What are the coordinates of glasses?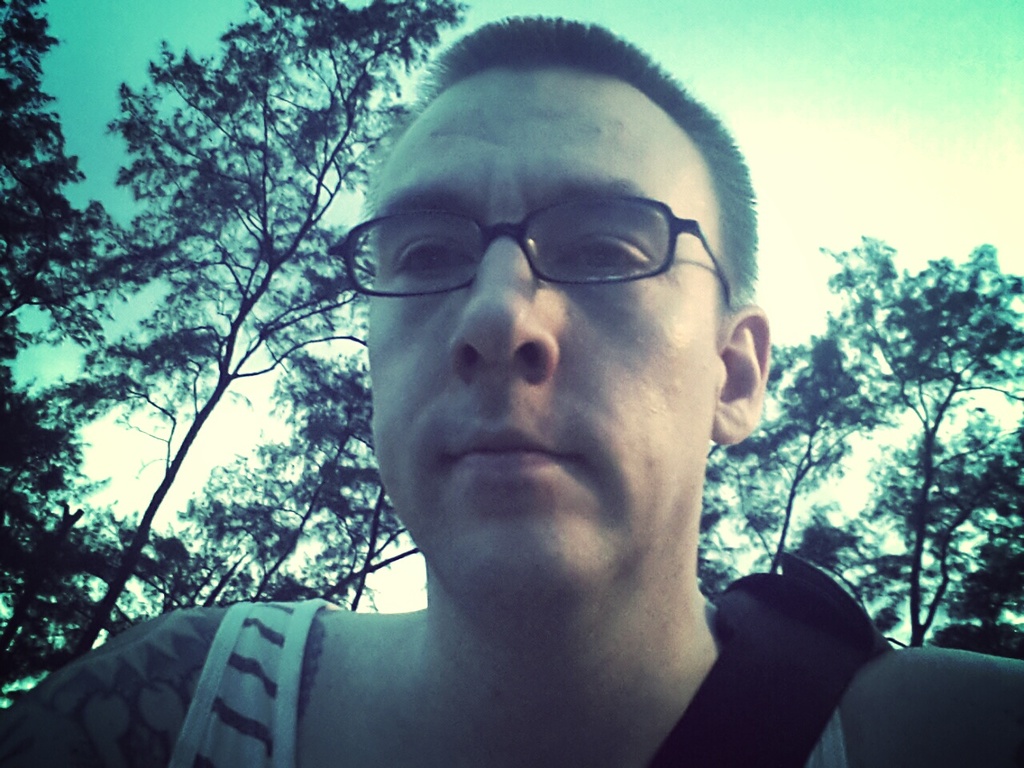
x1=365, y1=190, x2=744, y2=305.
